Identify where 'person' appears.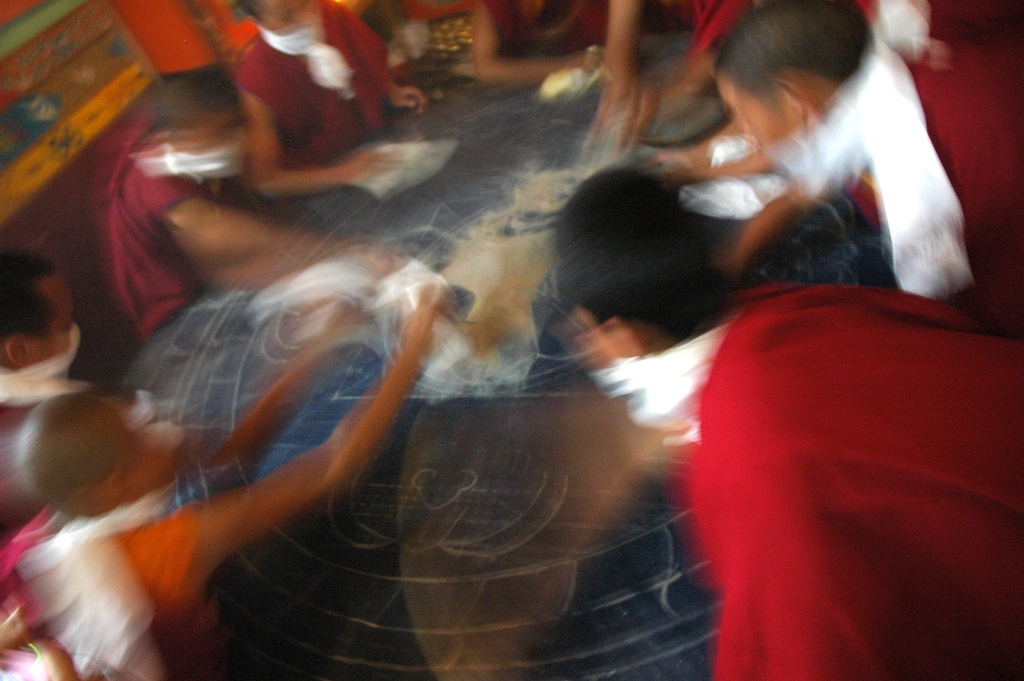
Appears at (224, 0, 434, 188).
